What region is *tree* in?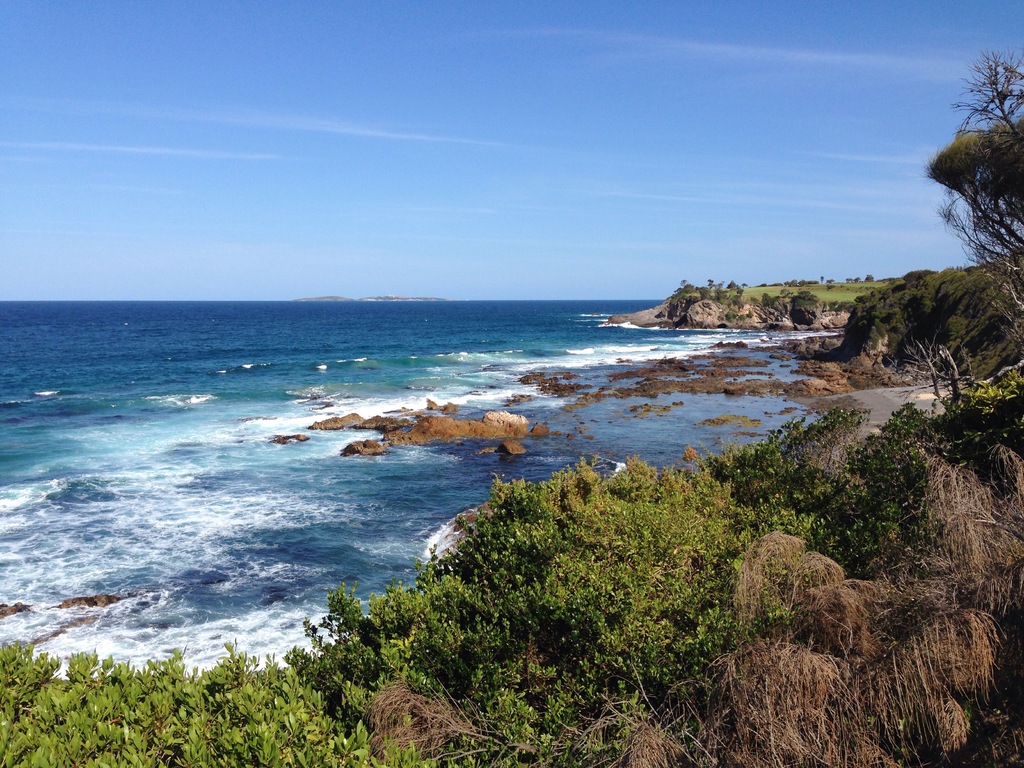
region(792, 278, 800, 283).
